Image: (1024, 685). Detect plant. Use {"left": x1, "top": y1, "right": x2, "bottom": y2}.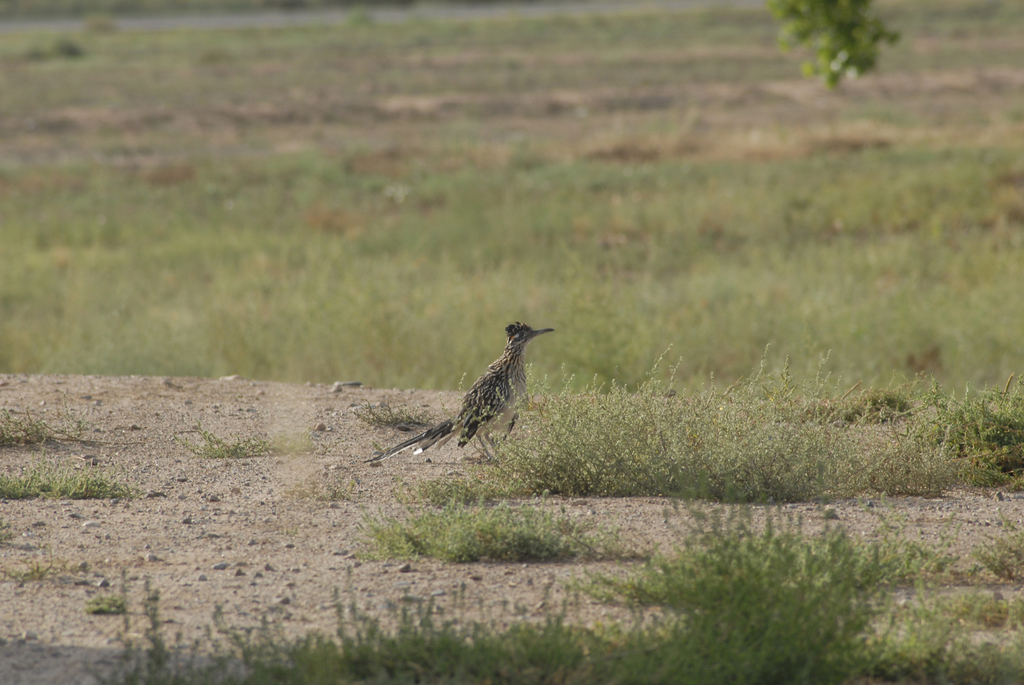
{"left": 0, "top": 404, "right": 111, "bottom": 453}.
